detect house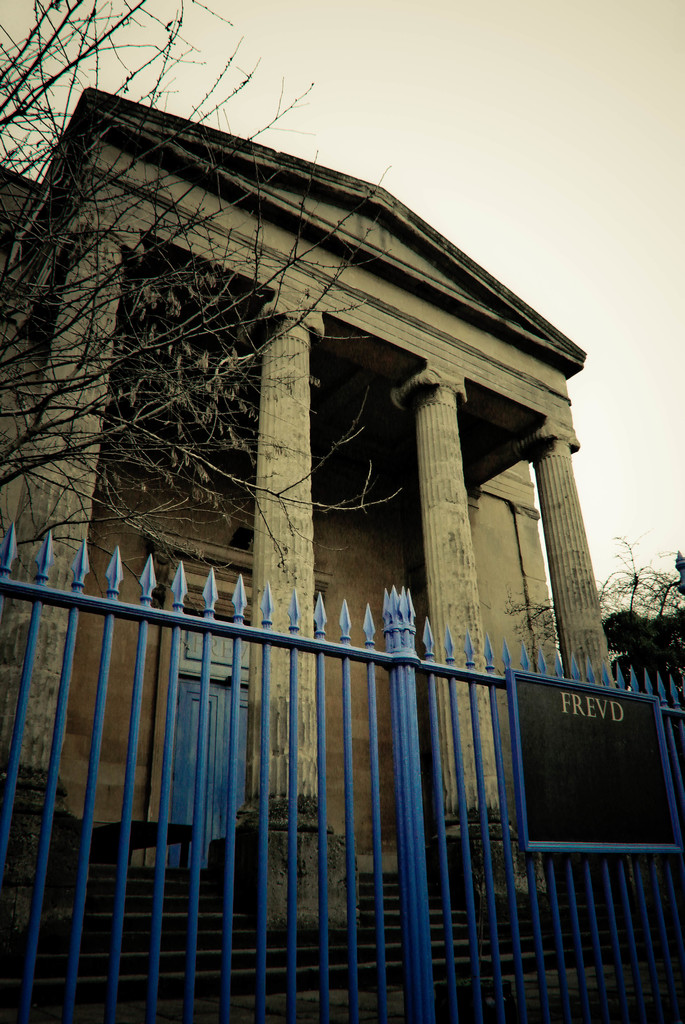
box=[0, 83, 585, 922]
